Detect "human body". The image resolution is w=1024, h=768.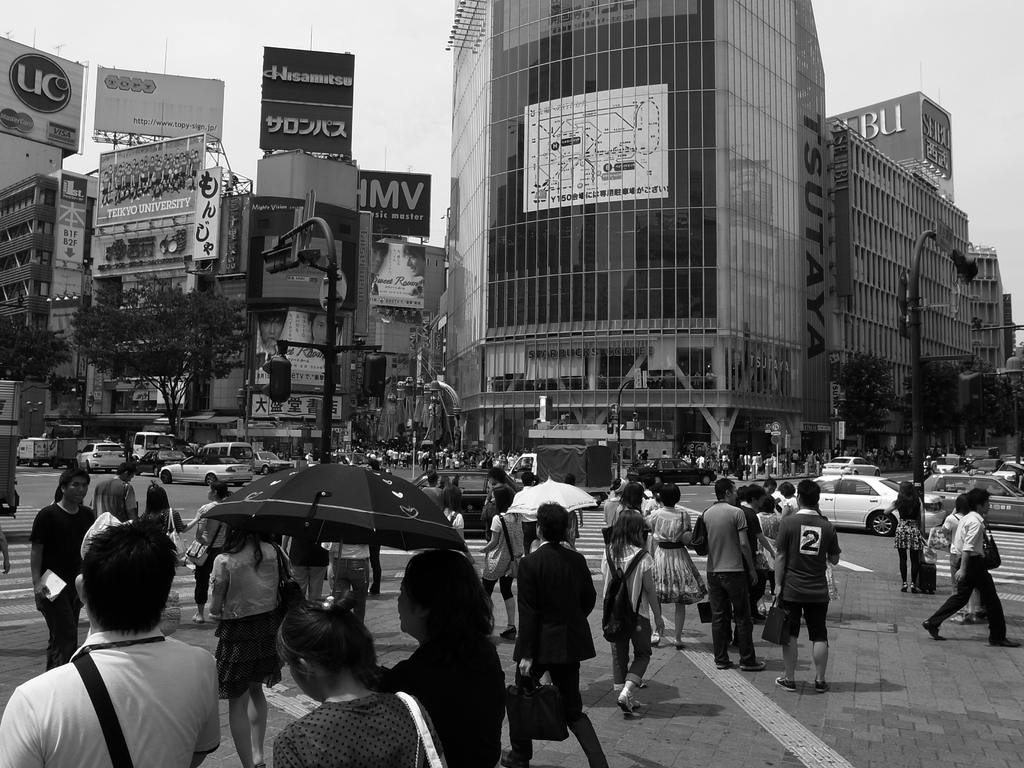
x1=422 y1=470 x2=441 y2=511.
